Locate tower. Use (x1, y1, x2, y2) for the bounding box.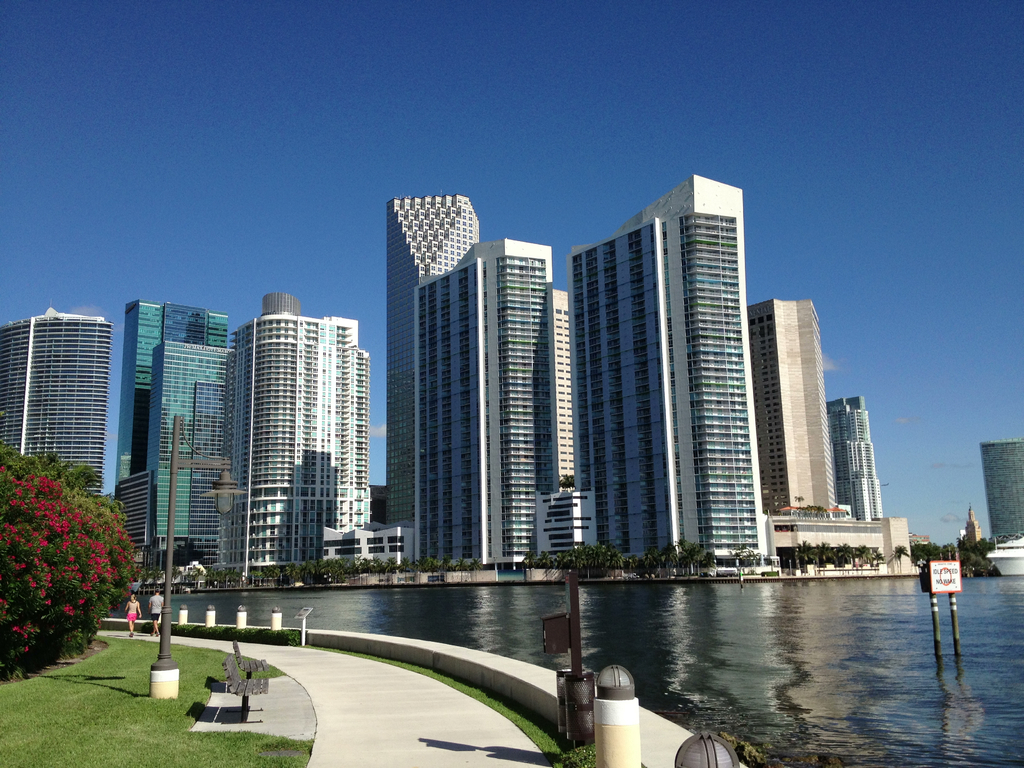
(568, 175, 751, 569).
